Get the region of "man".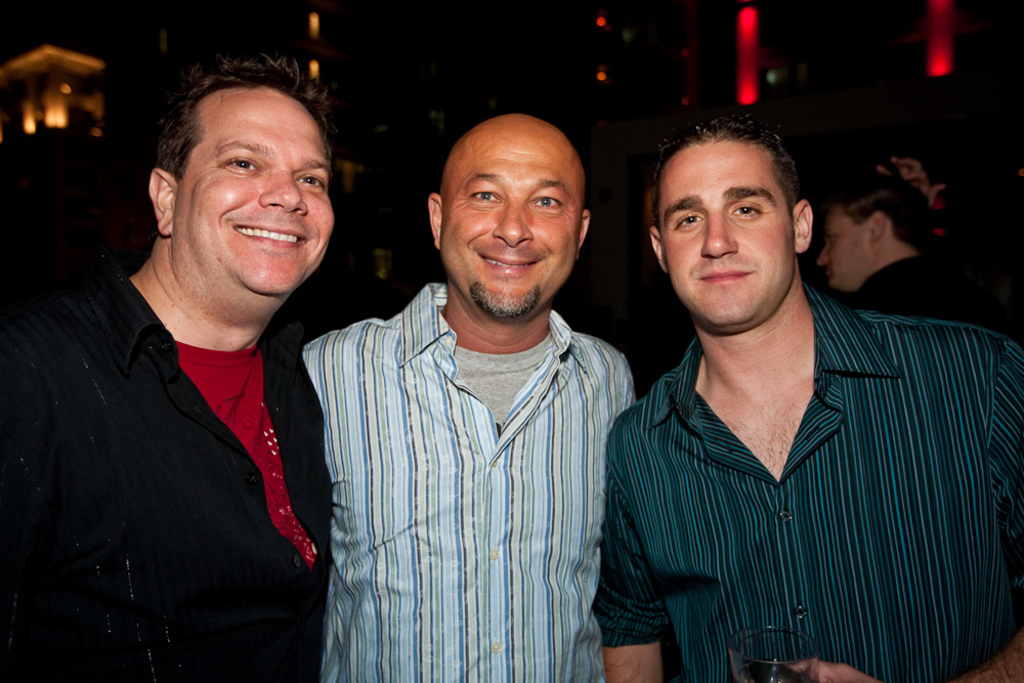
(817,156,1023,341).
